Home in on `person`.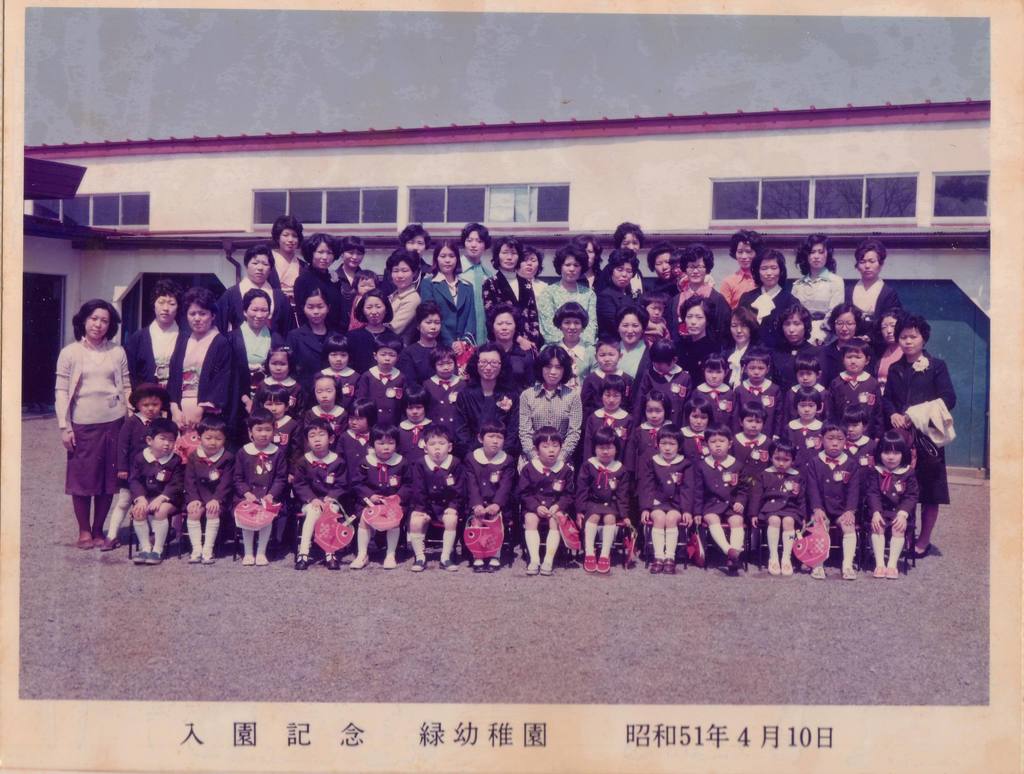
Homed in at bbox=(248, 351, 303, 404).
